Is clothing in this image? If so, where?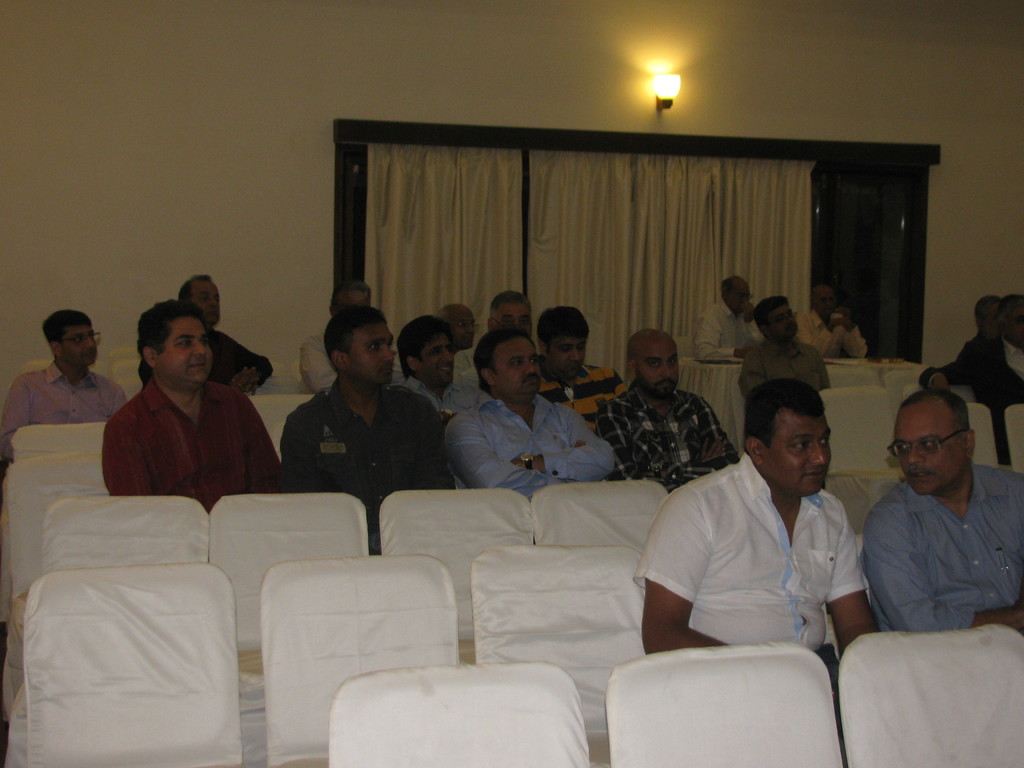
Yes, at box(79, 343, 260, 516).
